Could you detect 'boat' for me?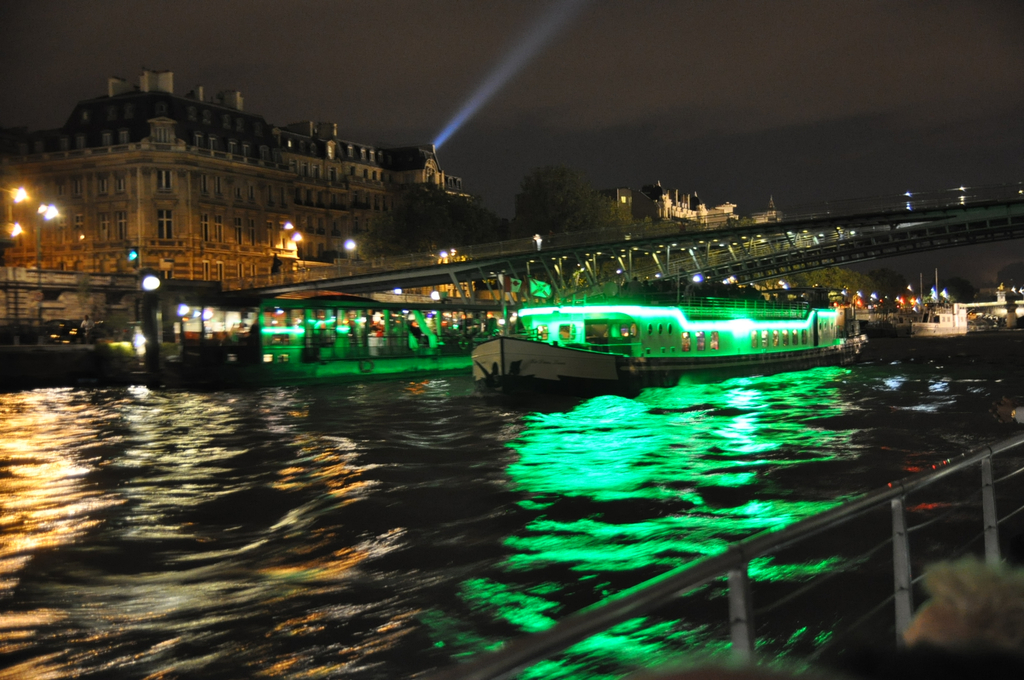
Detection result: locate(283, 289, 511, 379).
